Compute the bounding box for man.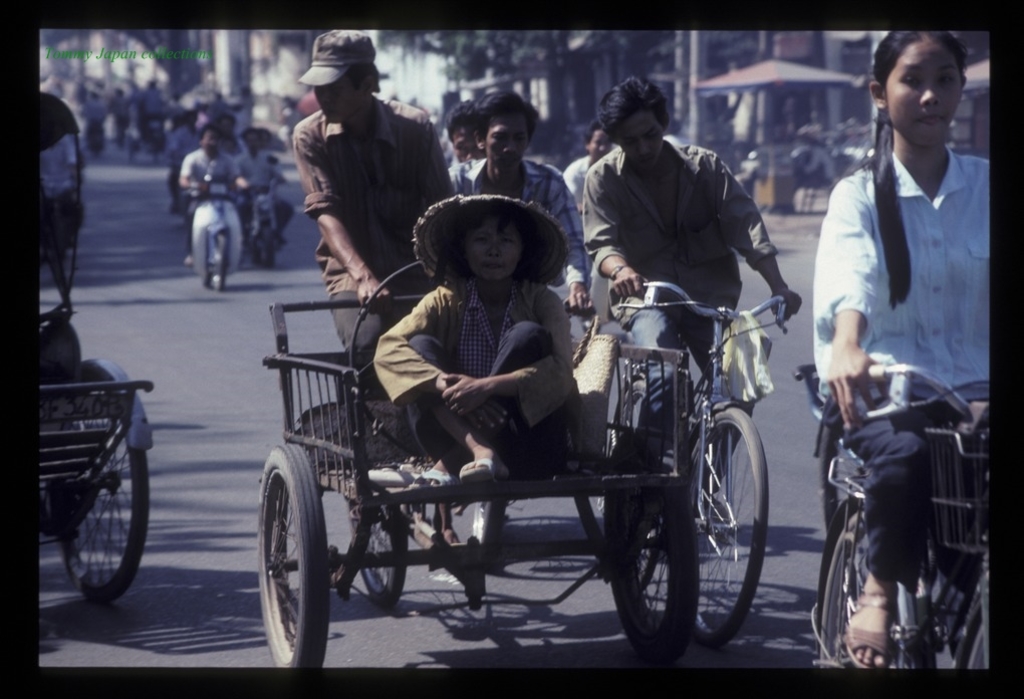
{"left": 137, "top": 75, "right": 167, "bottom": 137}.
